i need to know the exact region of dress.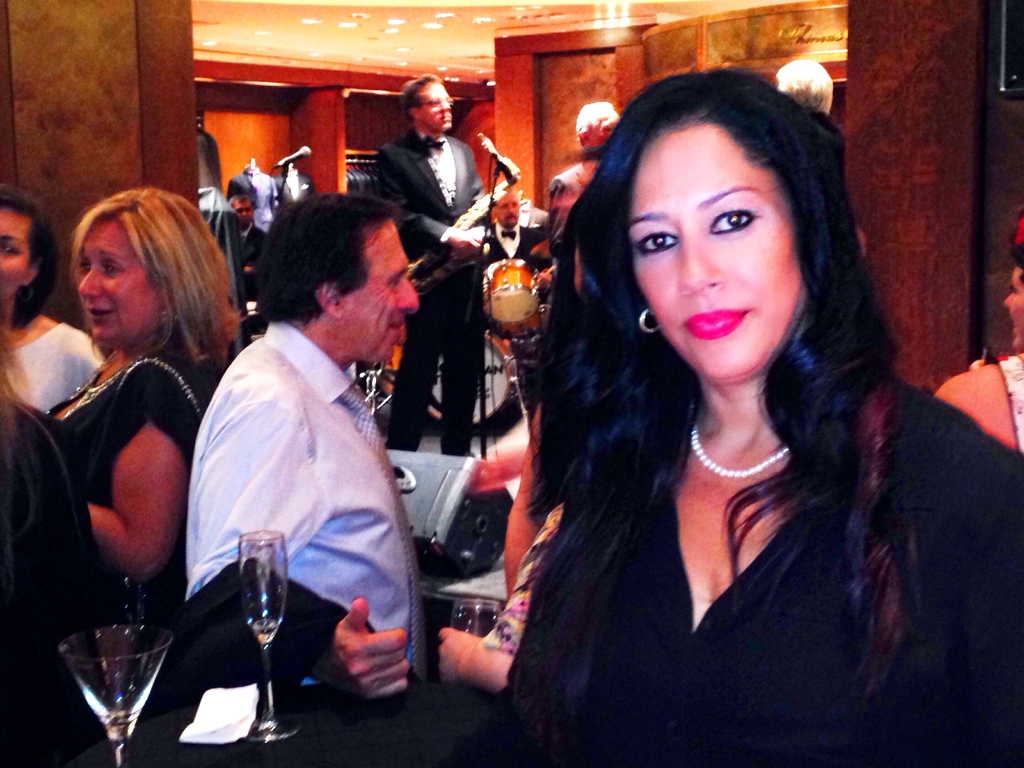
Region: box(47, 367, 198, 502).
